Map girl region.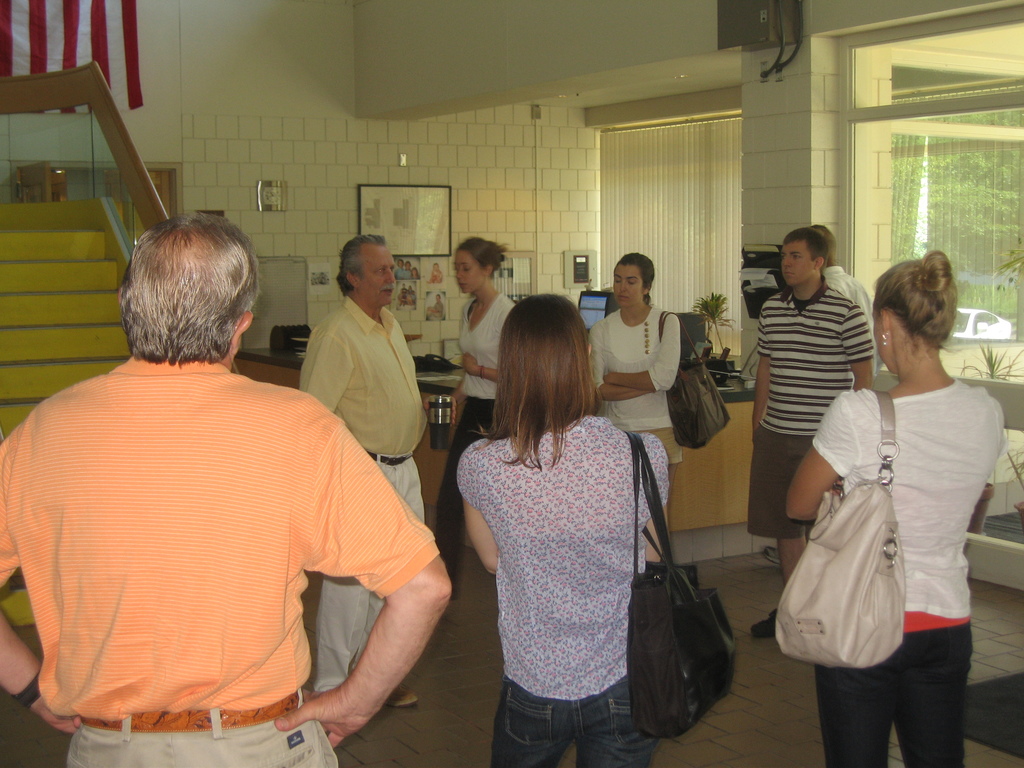
Mapped to [x1=588, y1=248, x2=684, y2=568].
